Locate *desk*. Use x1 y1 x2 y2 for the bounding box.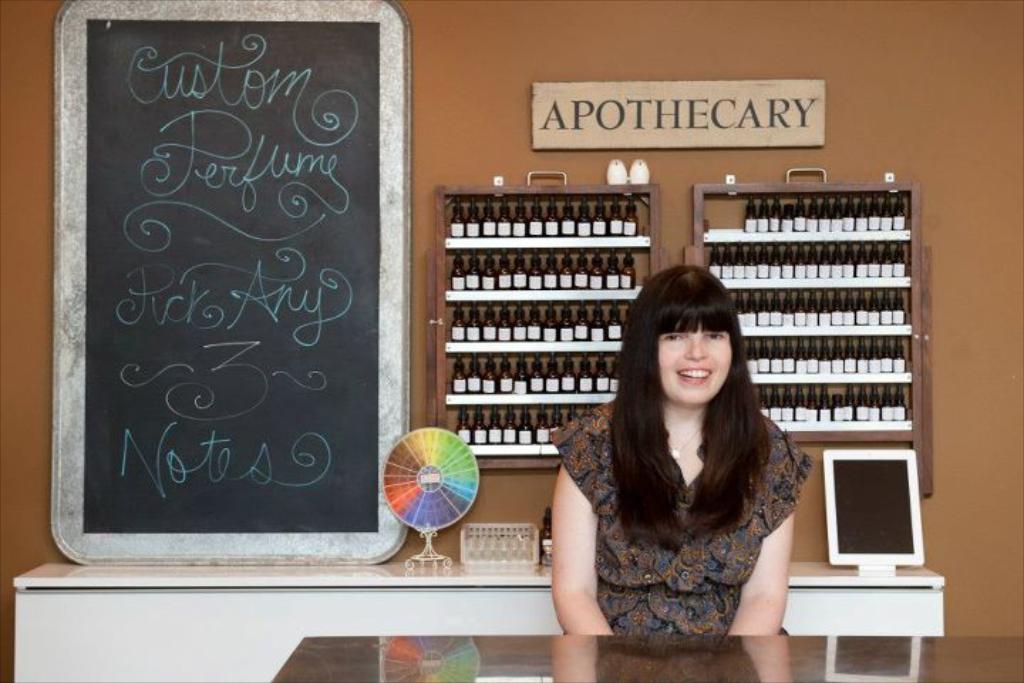
13 565 944 682.
